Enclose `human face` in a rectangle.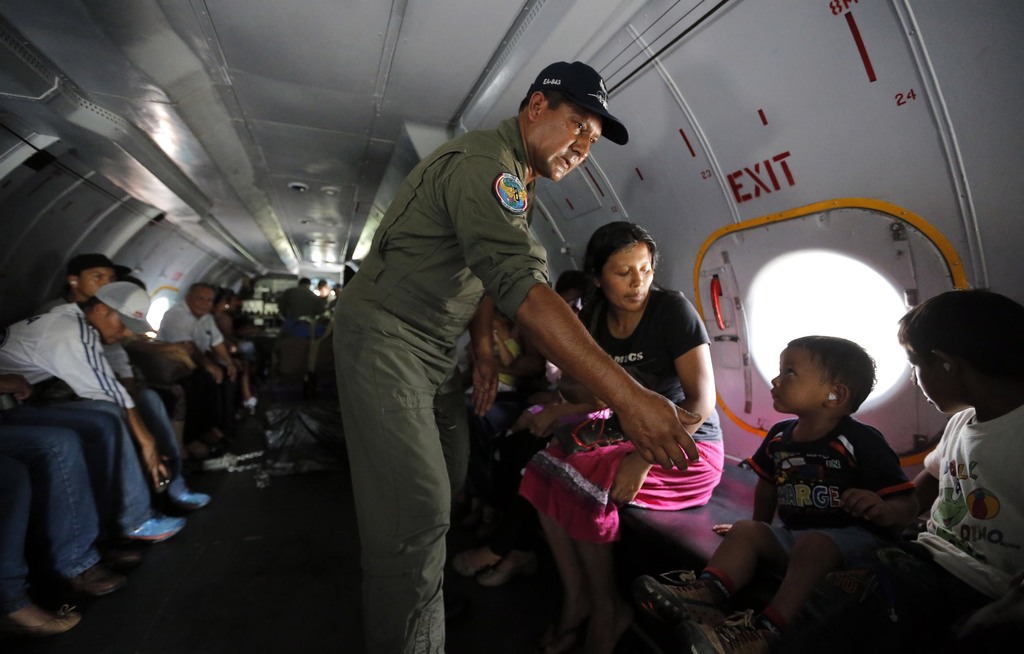
x1=102, y1=312, x2=132, y2=342.
